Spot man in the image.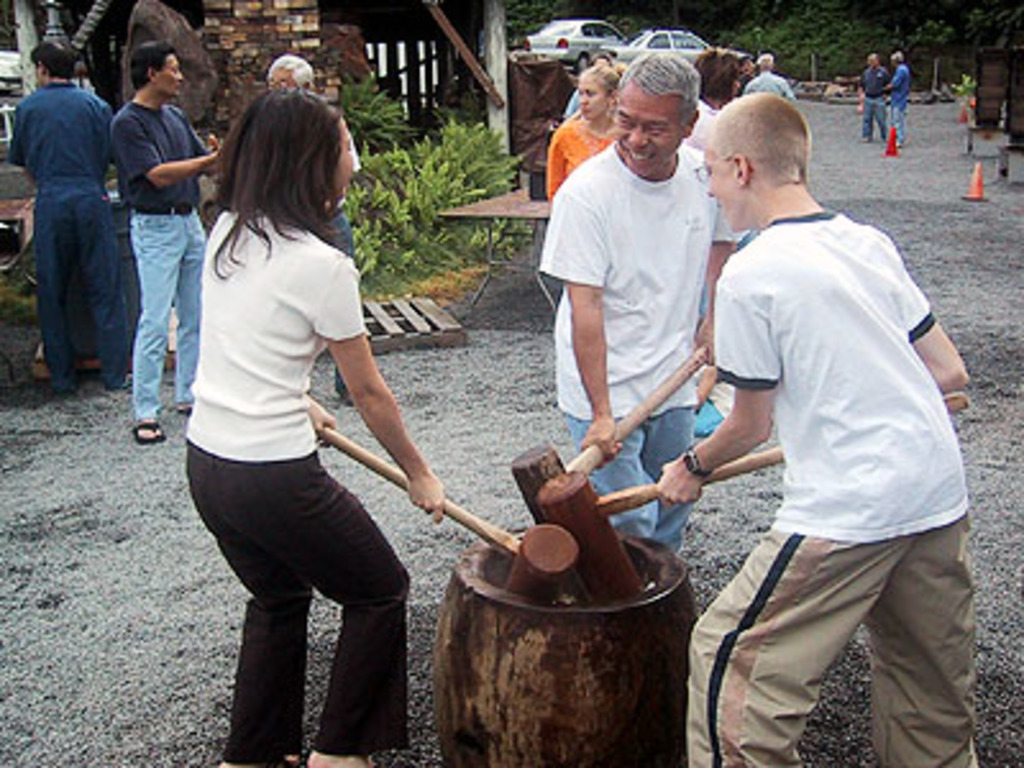
man found at (x1=8, y1=44, x2=115, y2=389).
